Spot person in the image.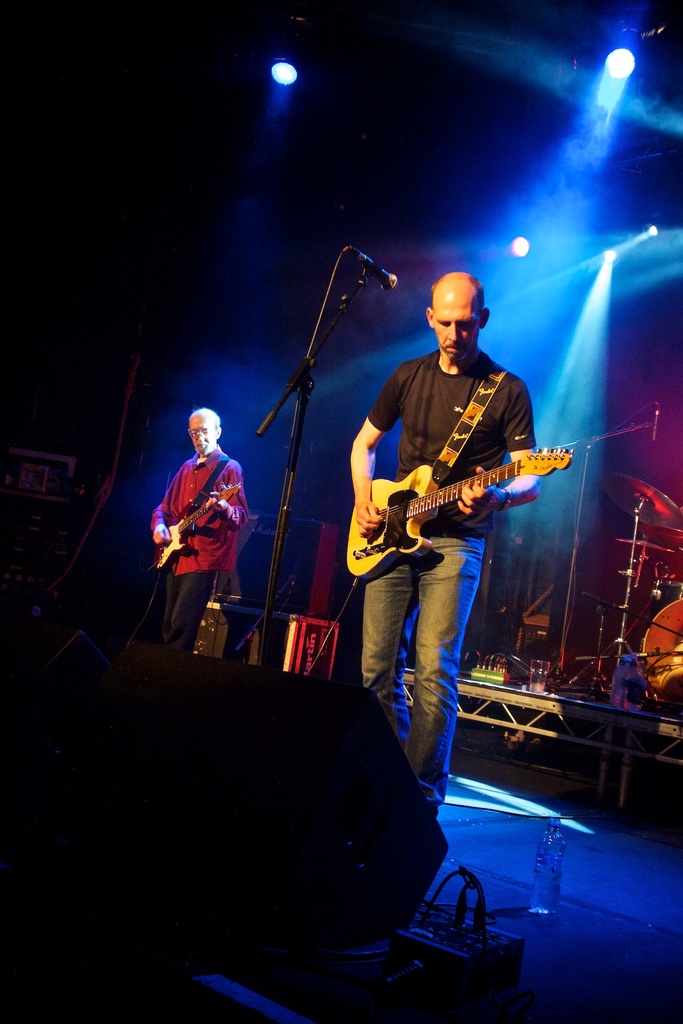
person found at (150,410,255,655).
